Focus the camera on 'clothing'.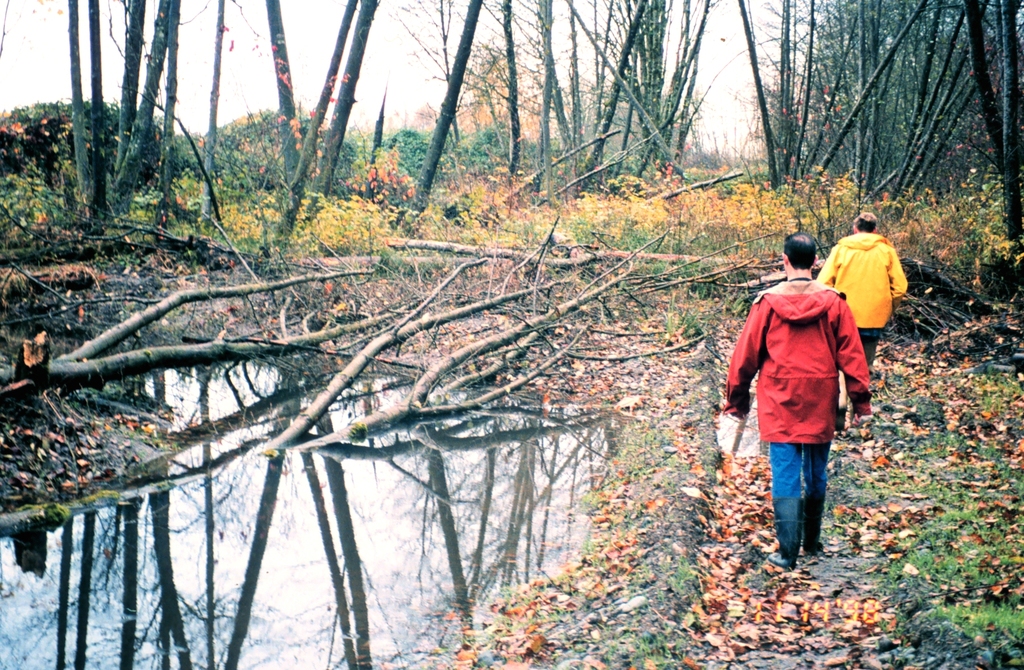
Focus region: region(721, 276, 872, 568).
